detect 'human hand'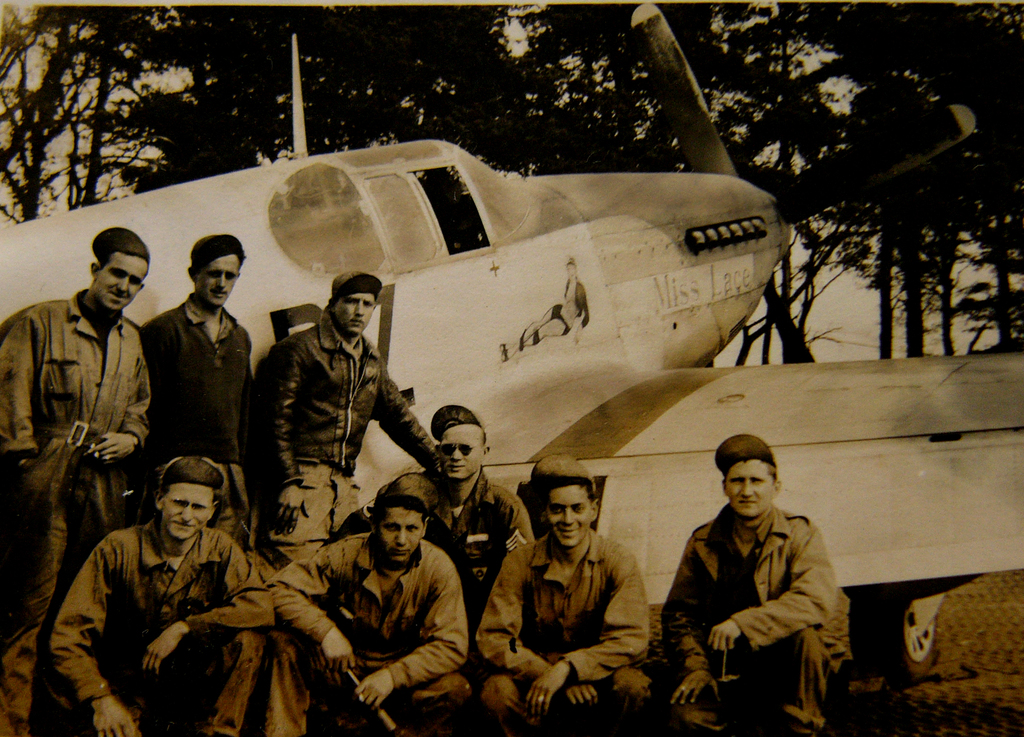
<box>668,670,723,709</box>
